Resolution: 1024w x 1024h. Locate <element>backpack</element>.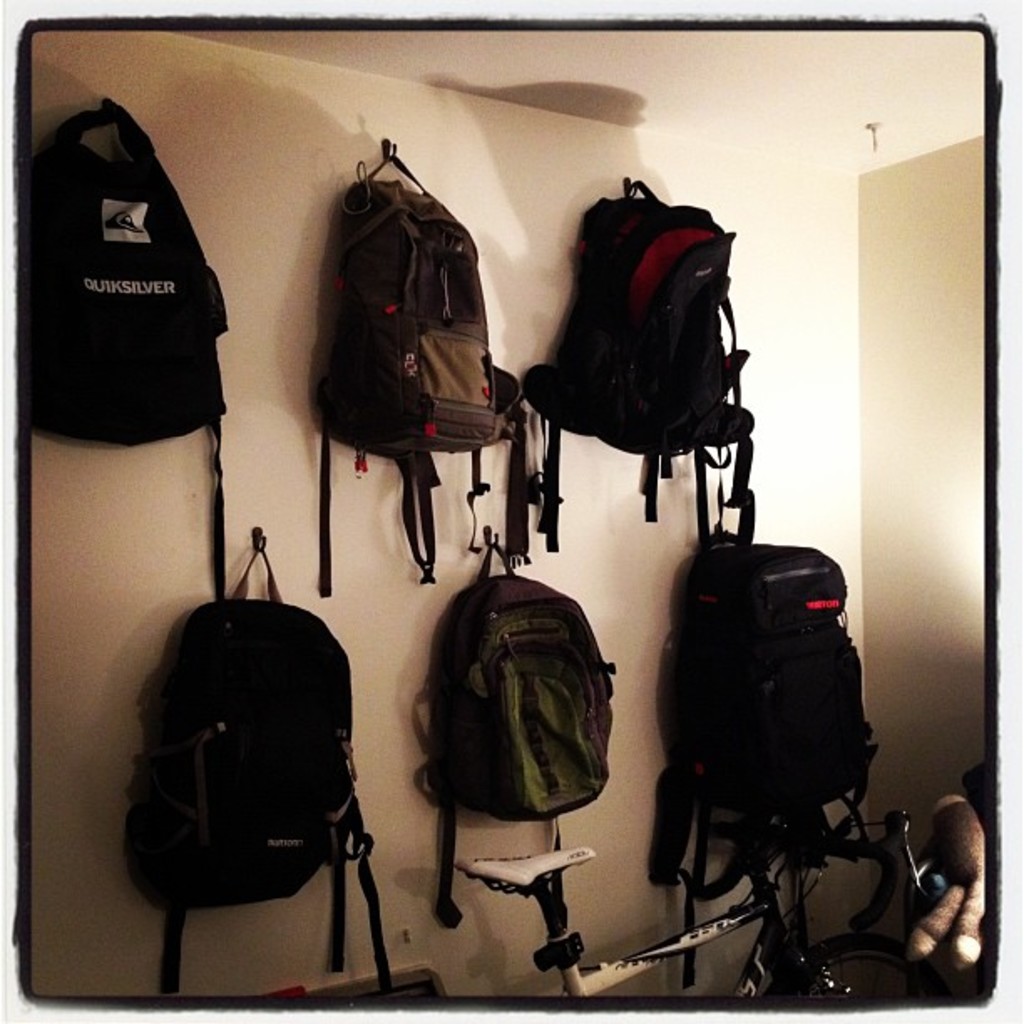
crop(15, 97, 229, 599).
